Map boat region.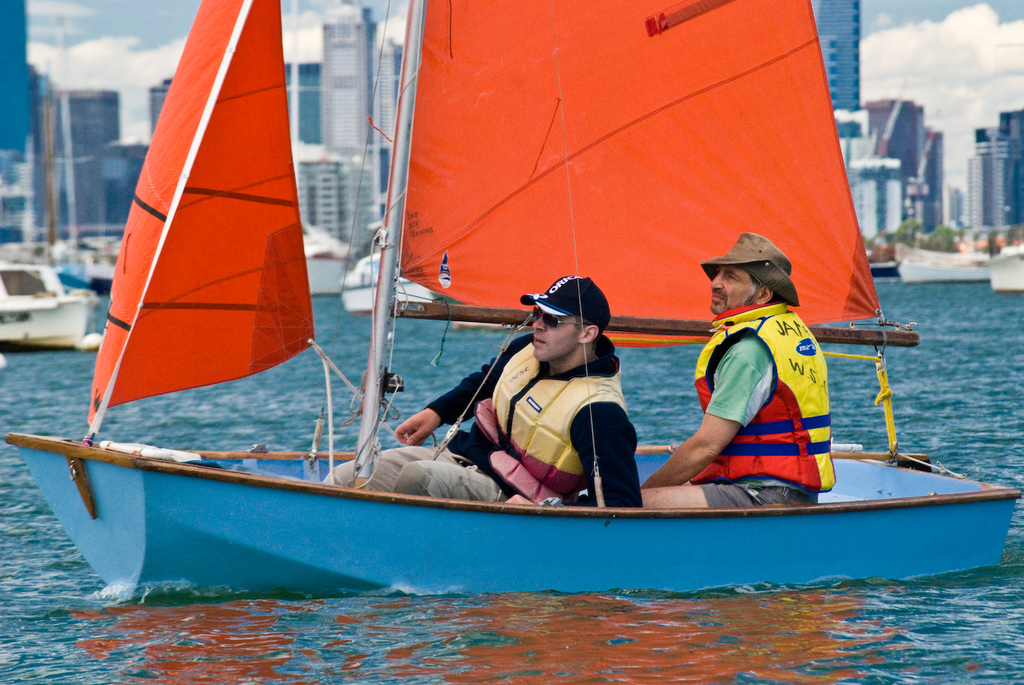
Mapped to x1=25 y1=34 x2=936 y2=633.
